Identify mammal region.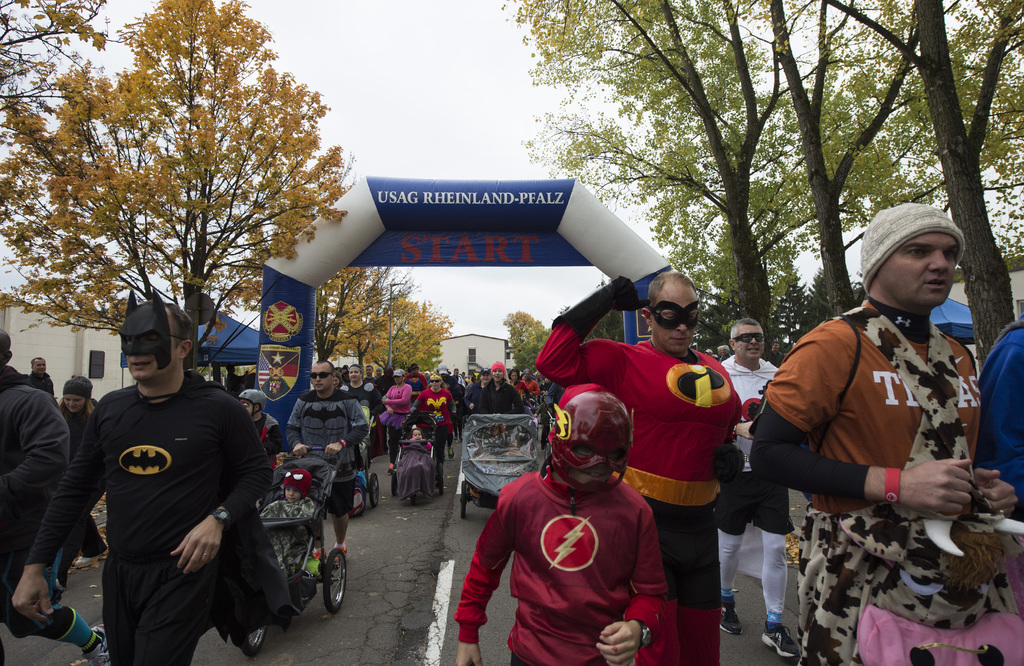
Region: 10, 287, 300, 665.
